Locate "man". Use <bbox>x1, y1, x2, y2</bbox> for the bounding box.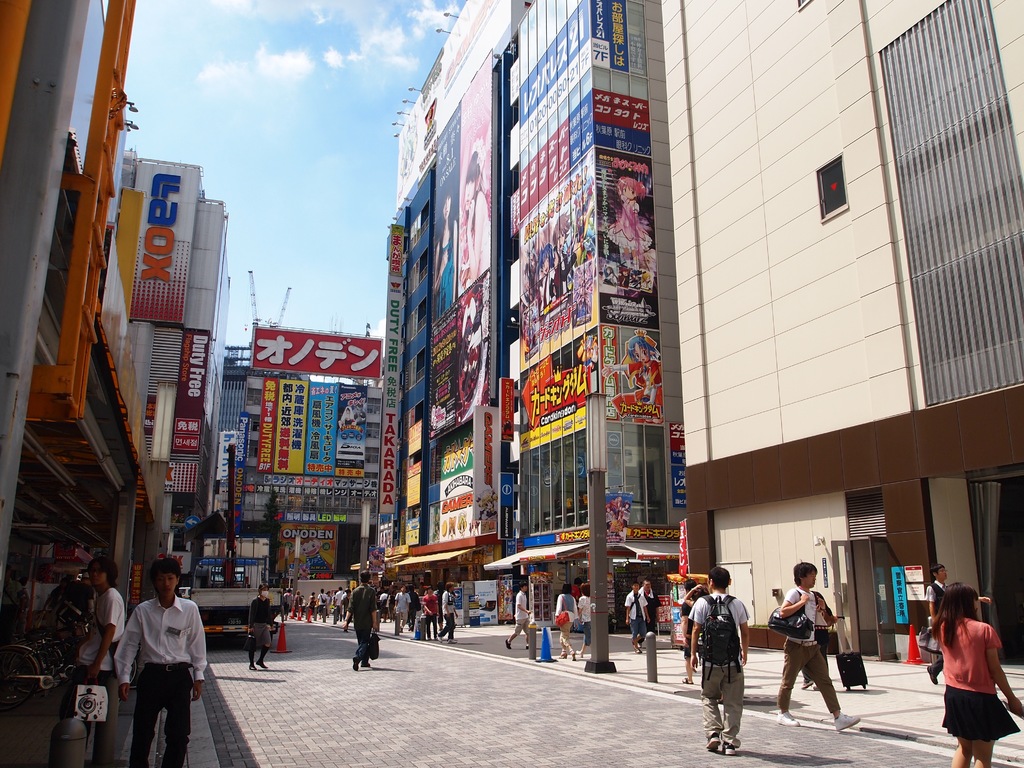
<bbox>280, 586, 294, 618</bbox>.
